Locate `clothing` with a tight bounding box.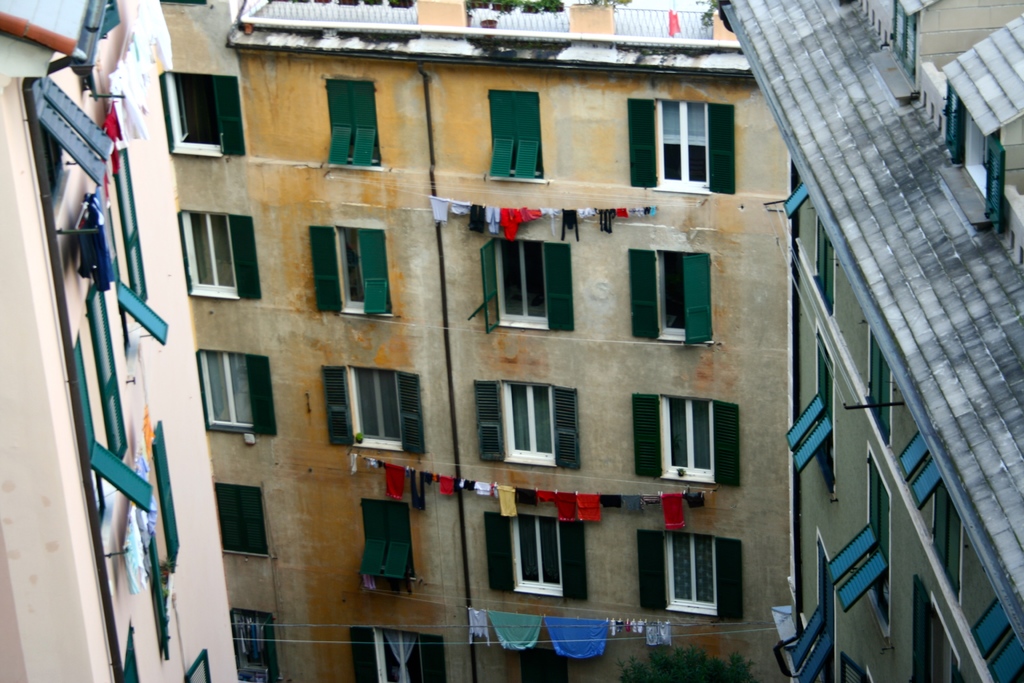
82:191:122:295.
